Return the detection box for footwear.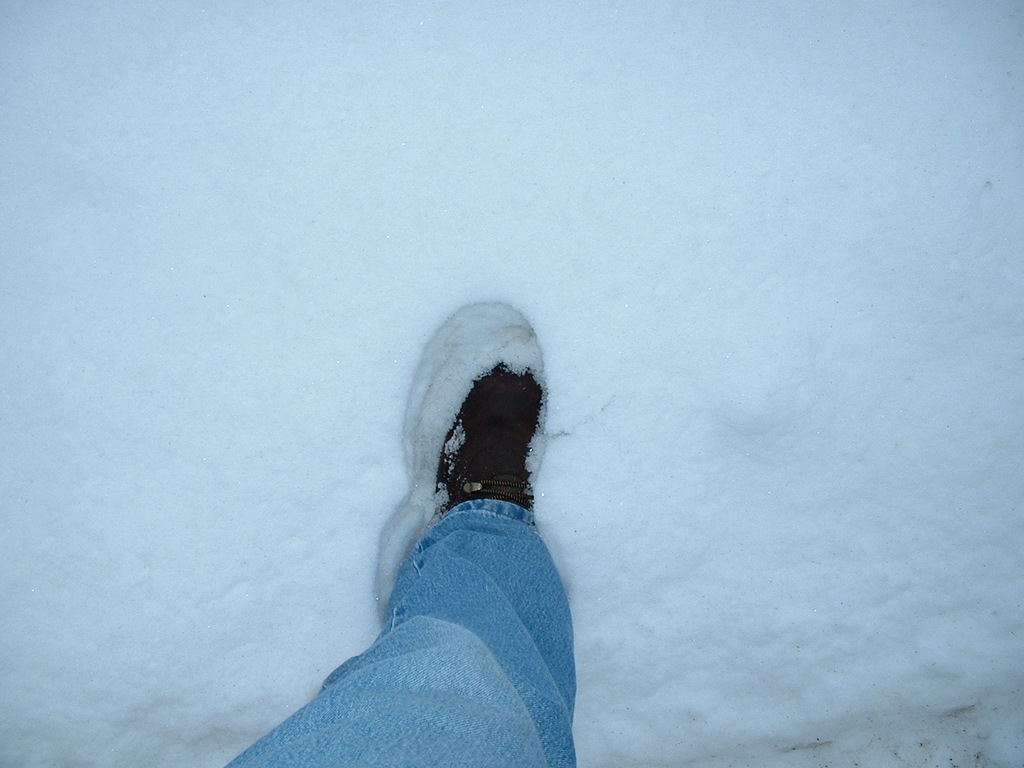
<box>373,291,564,598</box>.
